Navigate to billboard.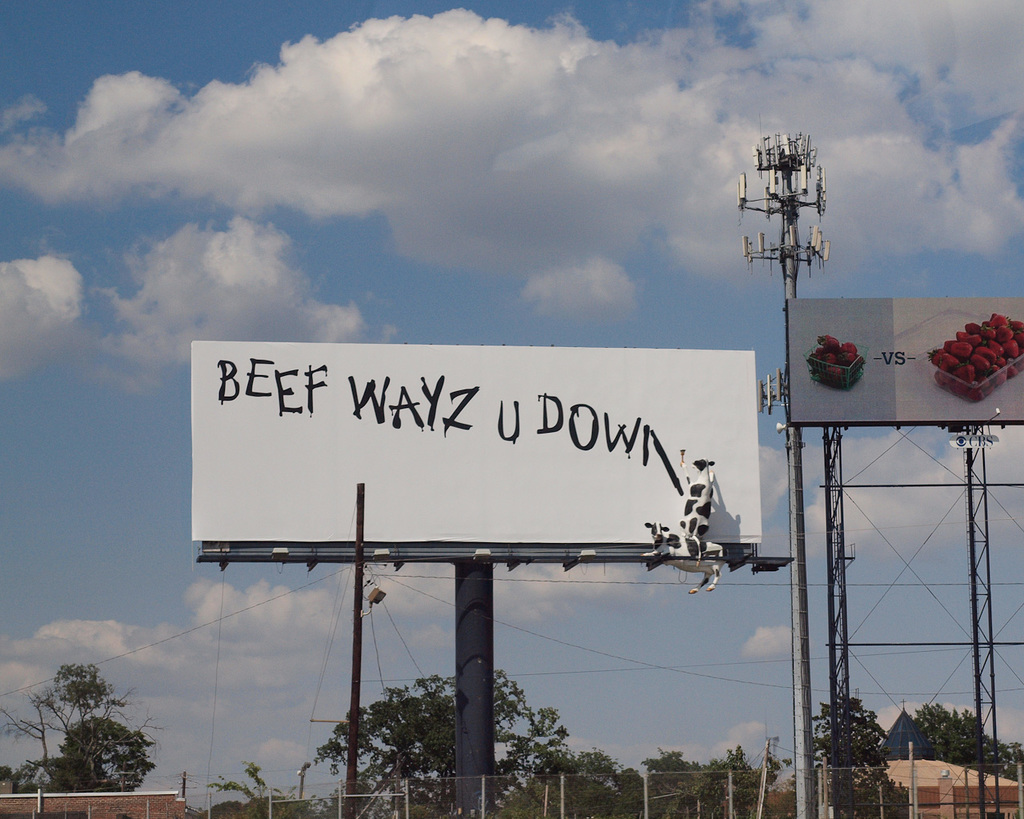
Navigation target: crop(190, 350, 761, 541).
